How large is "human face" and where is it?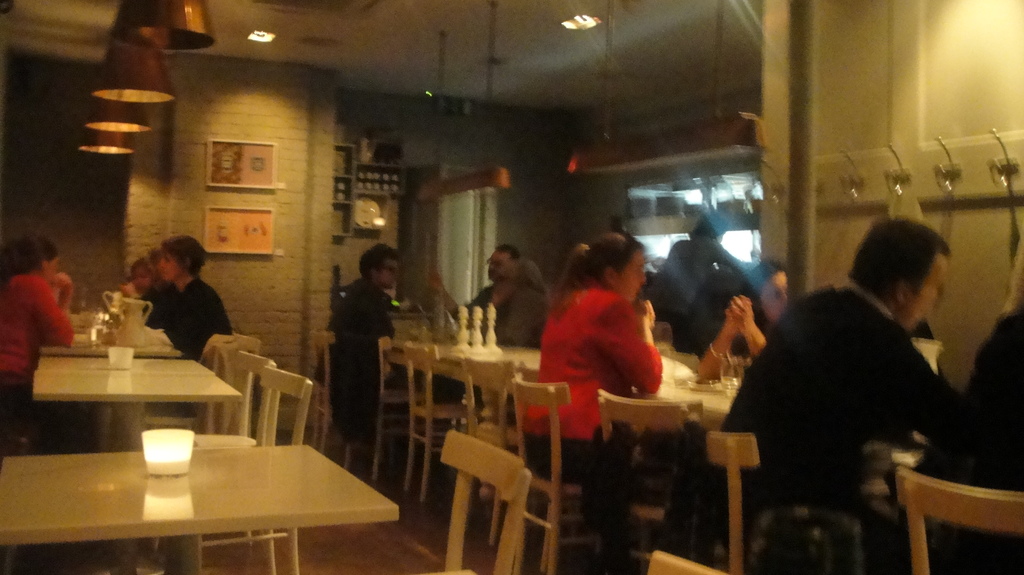
Bounding box: <box>764,274,788,319</box>.
